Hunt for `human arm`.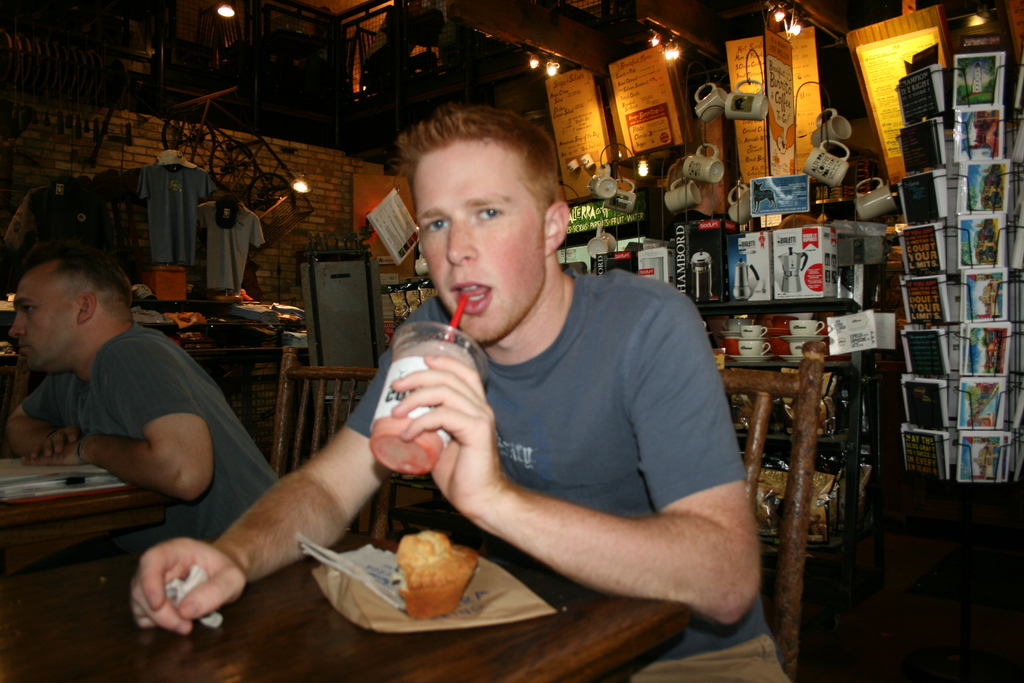
Hunted down at box(0, 372, 84, 462).
